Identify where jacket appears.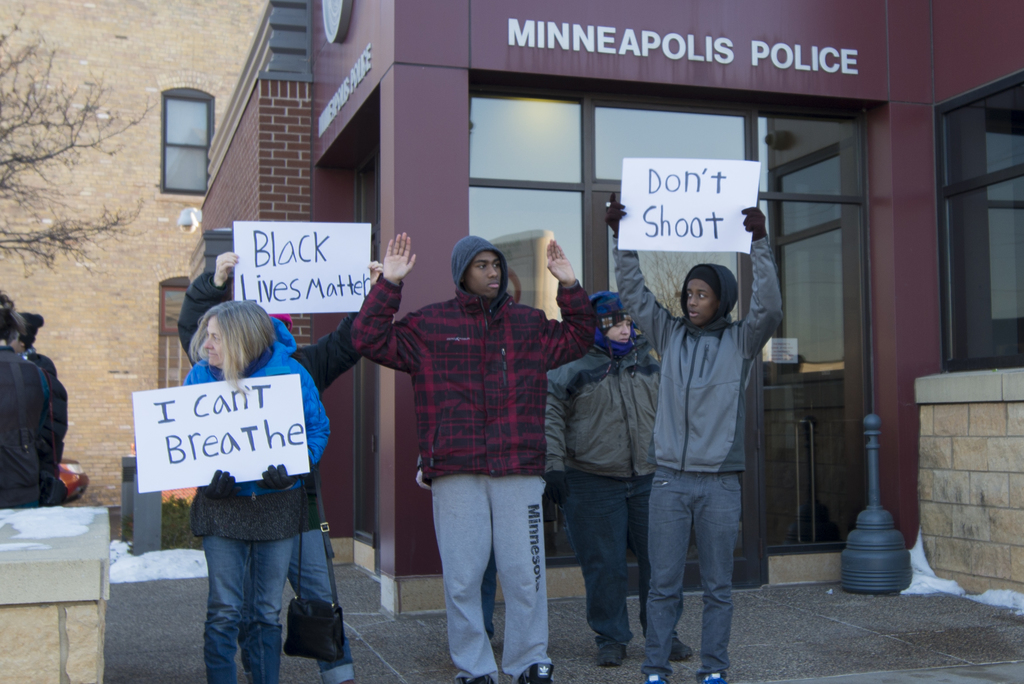
Appears at {"left": 381, "top": 271, "right": 577, "bottom": 498}.
